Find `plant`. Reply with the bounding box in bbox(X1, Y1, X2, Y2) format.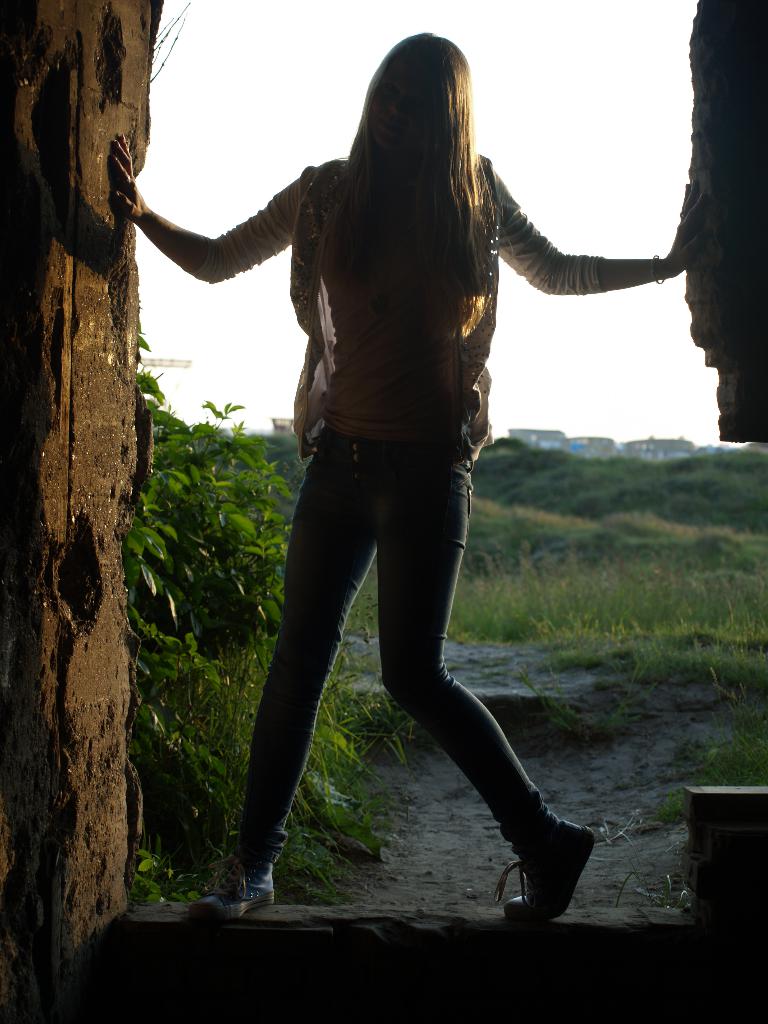
bbox(129, 324, 292, 881).
